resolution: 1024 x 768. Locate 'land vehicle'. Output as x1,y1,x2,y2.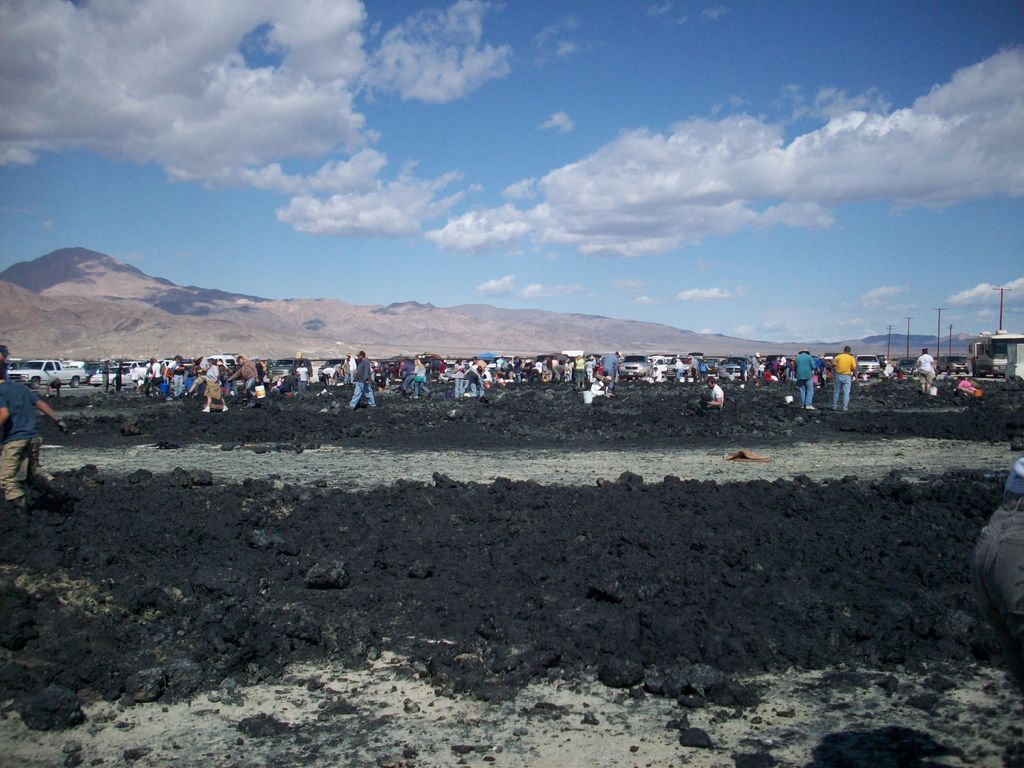
148,357,177,371.
